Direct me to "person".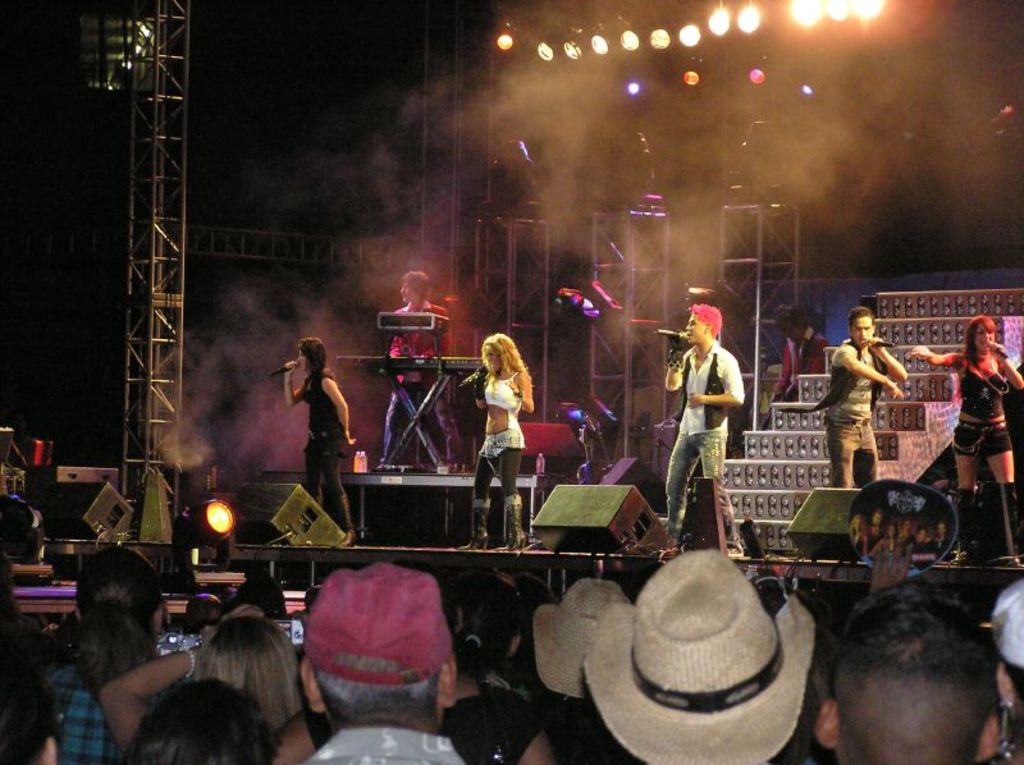
Direction: <region>283, 336, 364, 532</region>.
